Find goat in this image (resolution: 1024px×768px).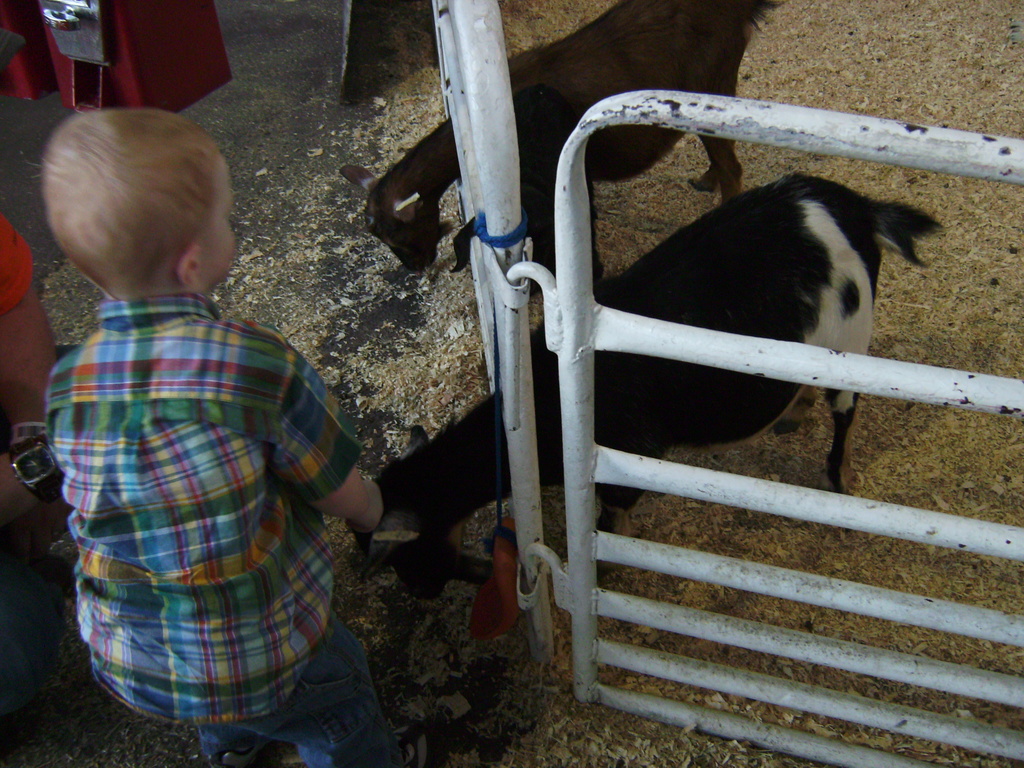
select_region(365, 171, 941, 538).
